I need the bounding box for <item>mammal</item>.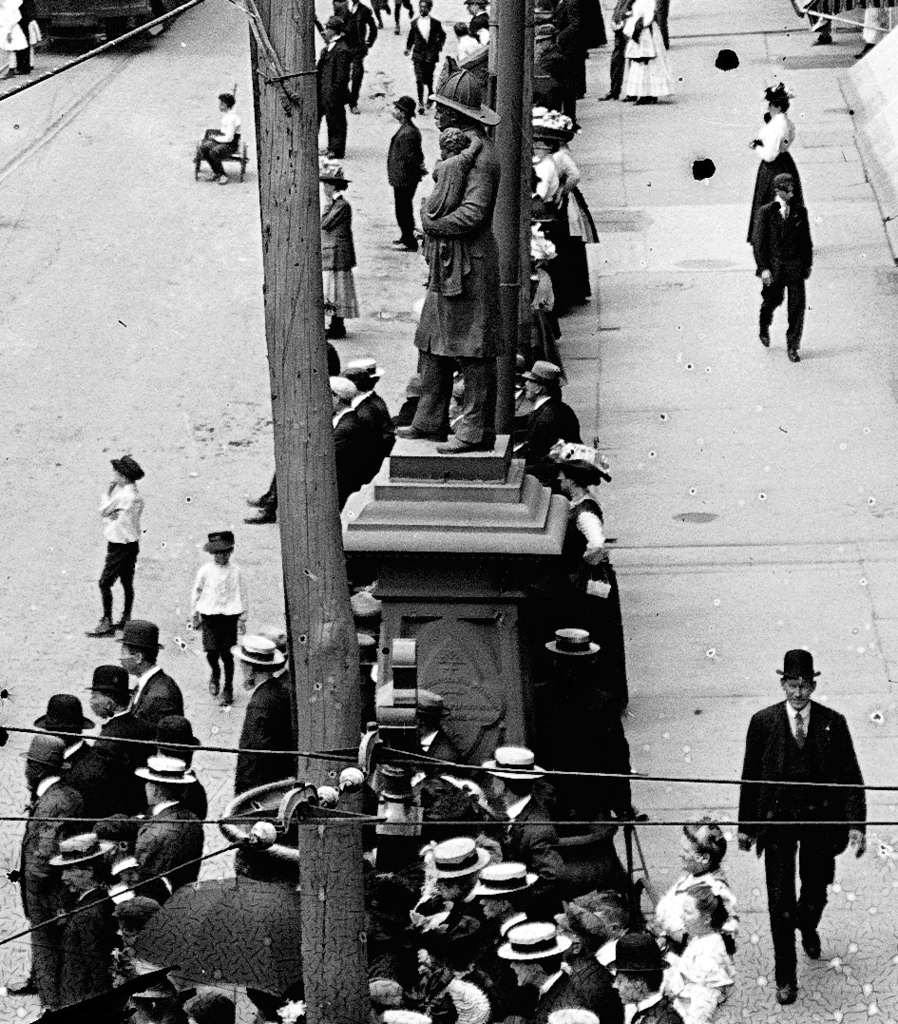
Here it is: BBox(334, 377, 355, 489).
